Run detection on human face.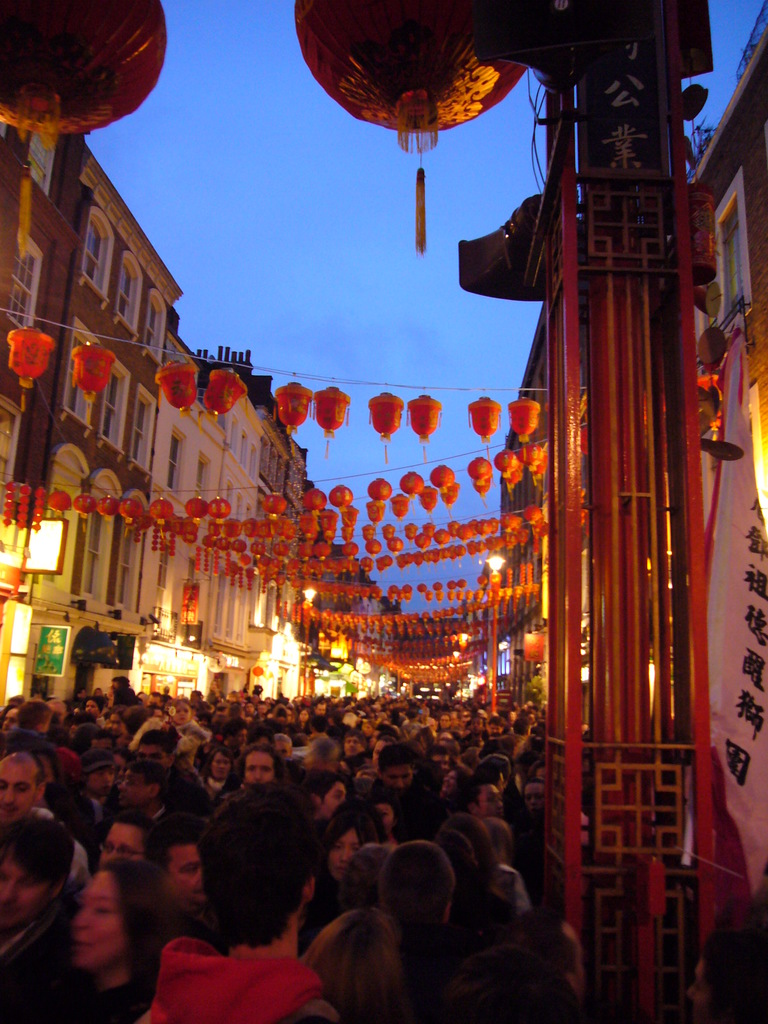
Result: (142, 695, 161, 705).
